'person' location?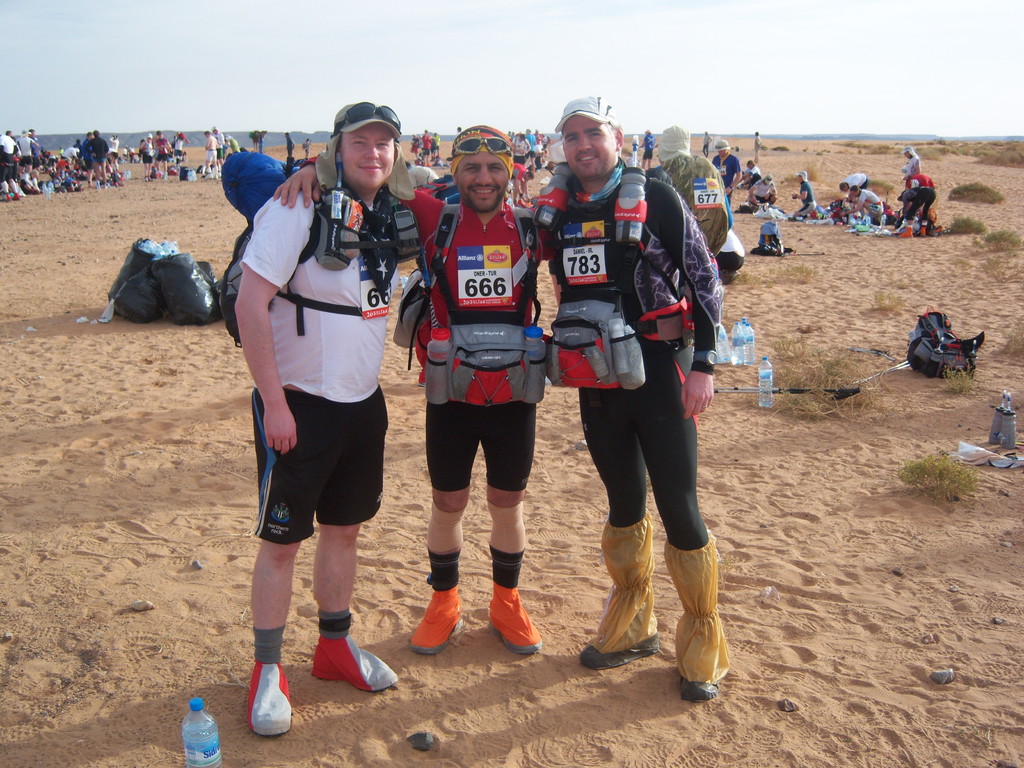
745:170:779:214
